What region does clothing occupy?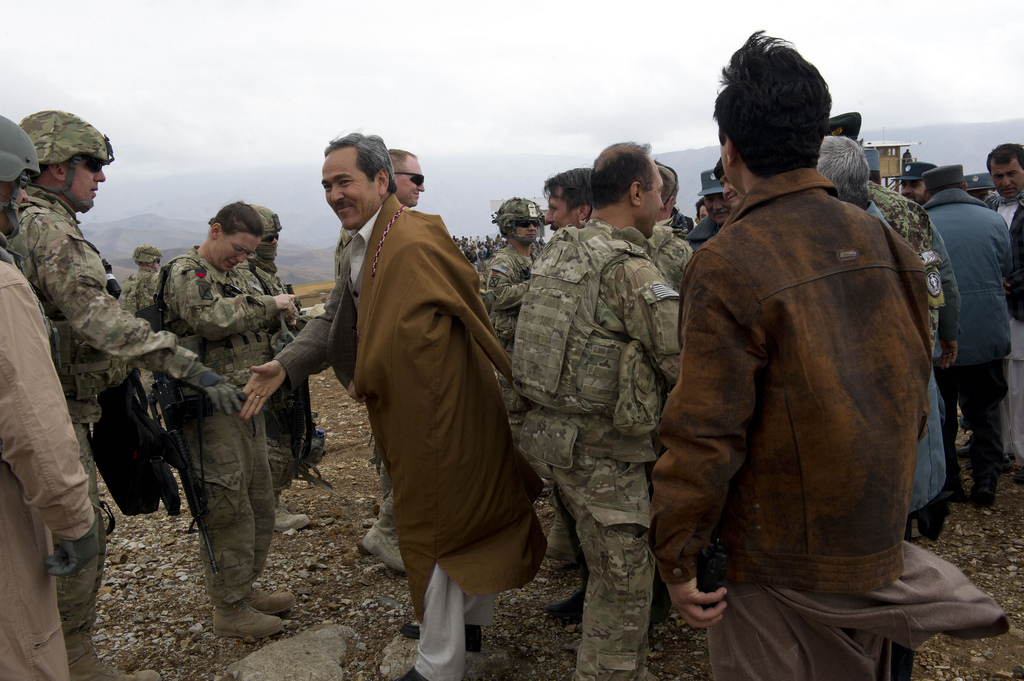
select_region(6, 187, 211, 659).
